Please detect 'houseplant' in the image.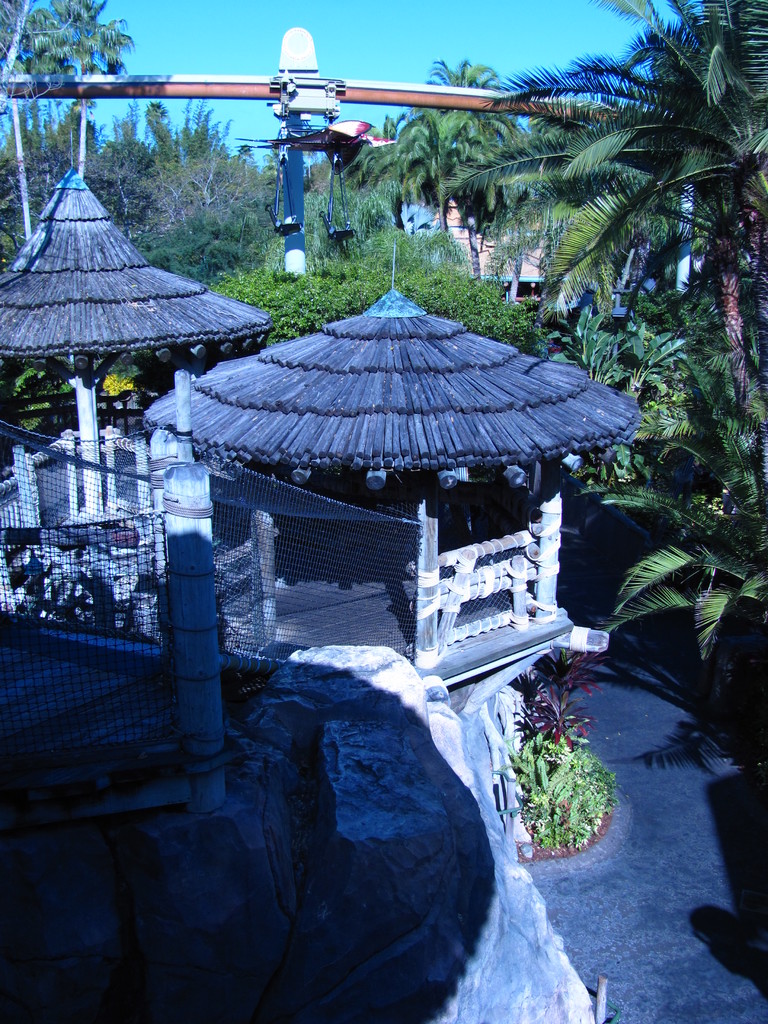
<region>495, 650, 637, 895</region>.
